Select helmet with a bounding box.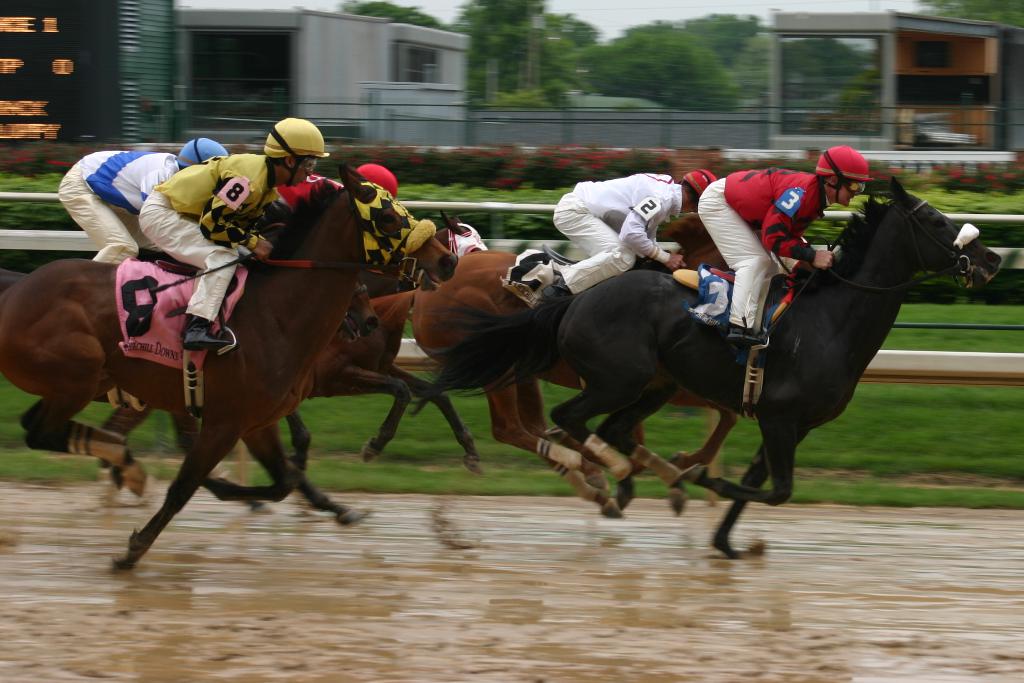
(355,163,406,205).
